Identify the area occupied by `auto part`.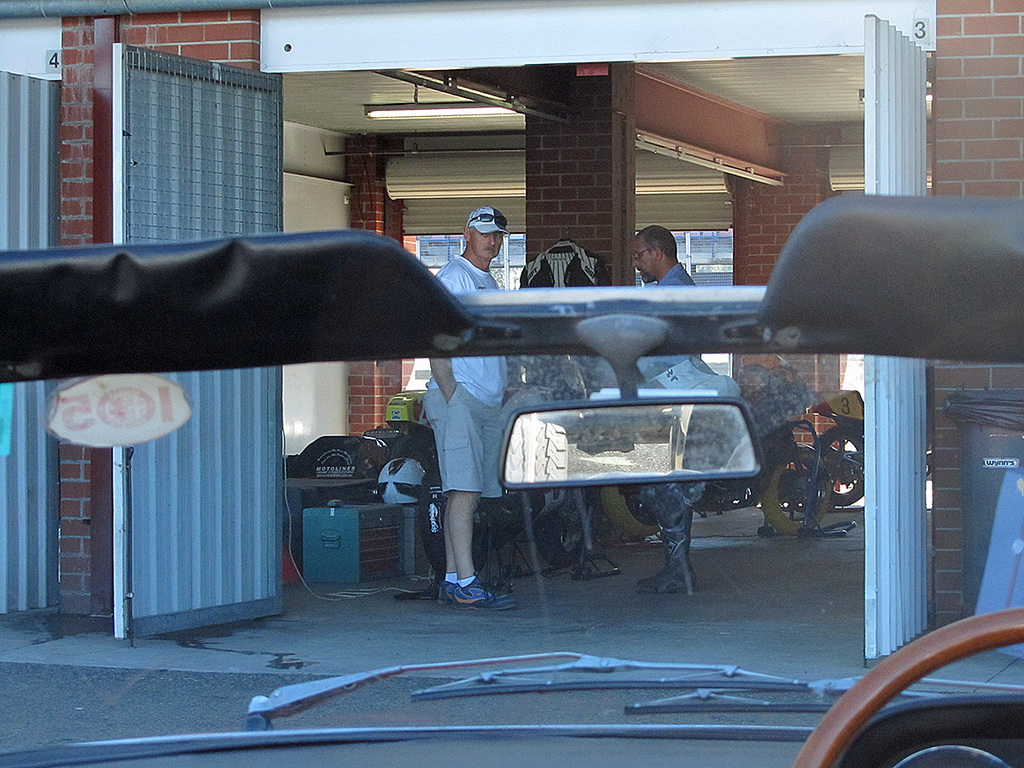
Area: (788, 603, 1023, 767).
